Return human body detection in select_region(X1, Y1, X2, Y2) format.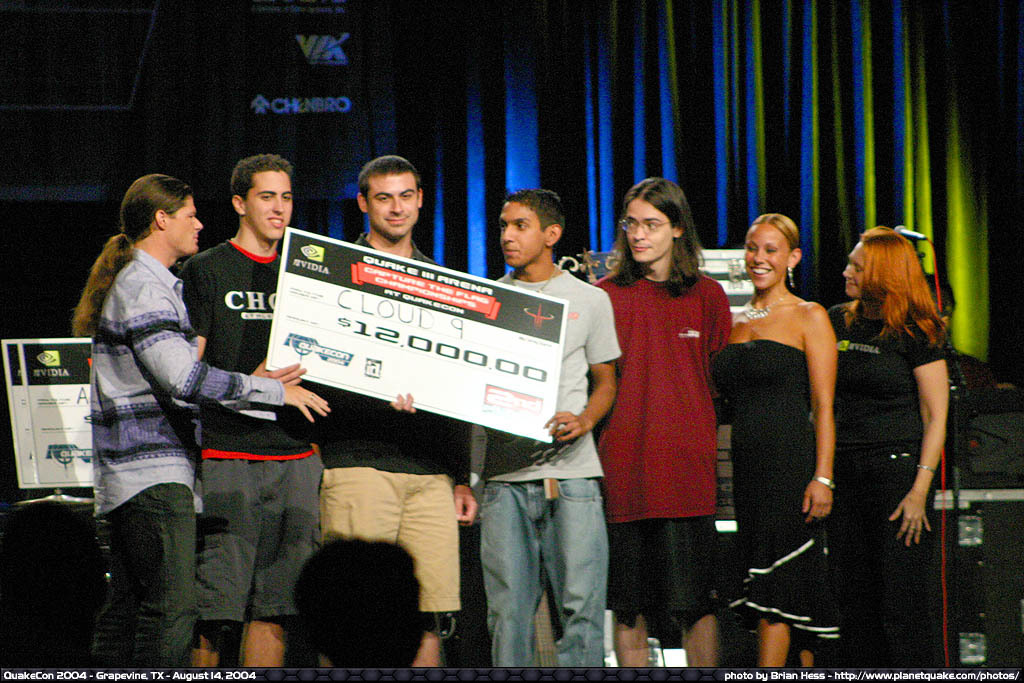
select_region(825, 302, 953, 666).
